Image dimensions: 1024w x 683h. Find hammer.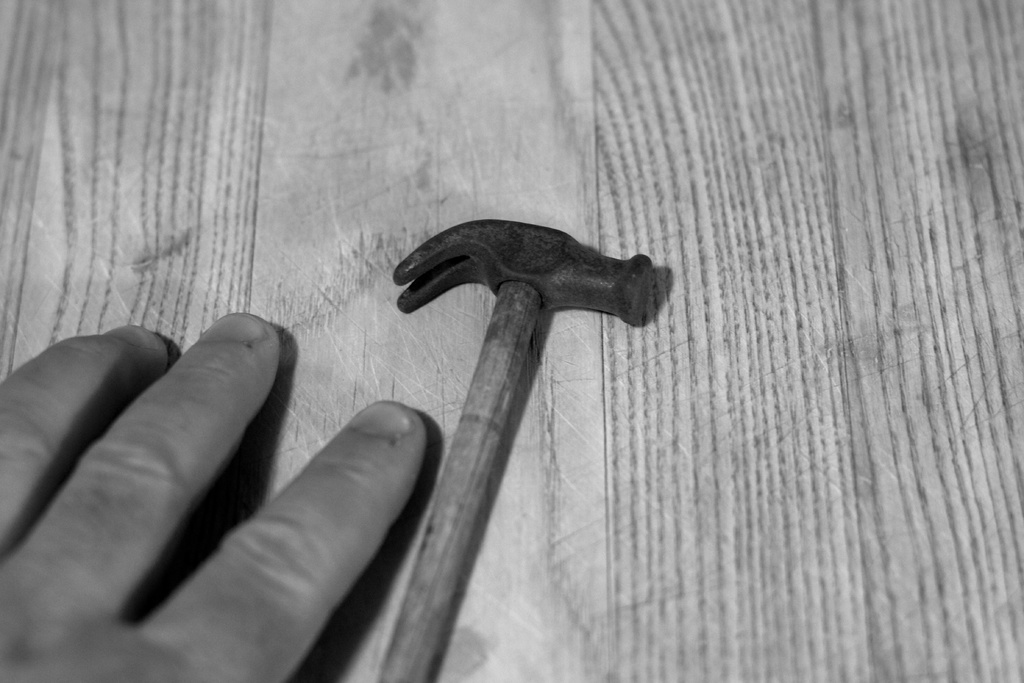
pyautogui.locateOnScreen(396, 220, 652, 682).
